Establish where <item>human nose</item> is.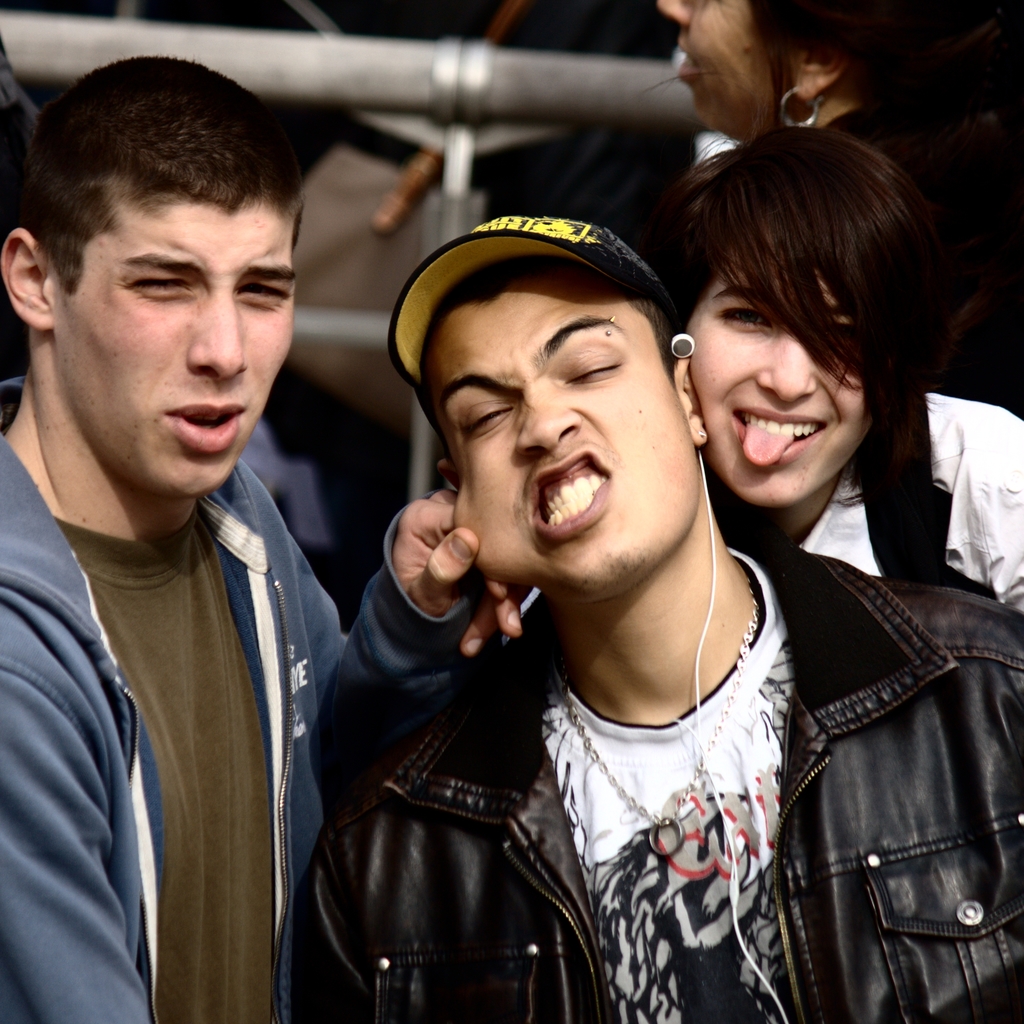
Established at 755:316:817:404.
